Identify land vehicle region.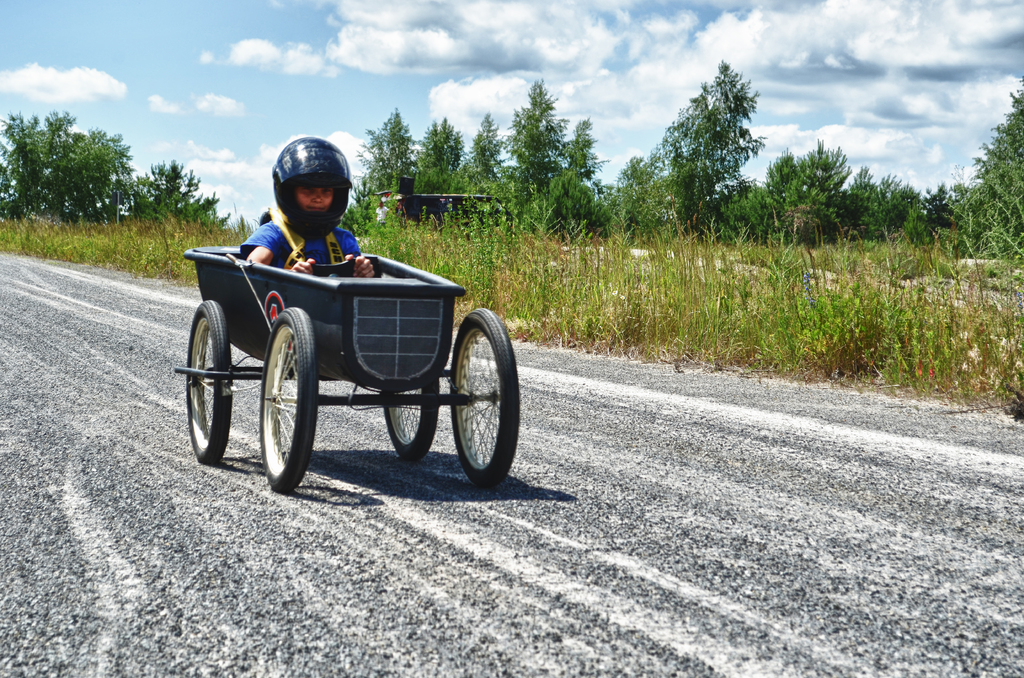
Region: l=155, t=200, r=530, b=494.
